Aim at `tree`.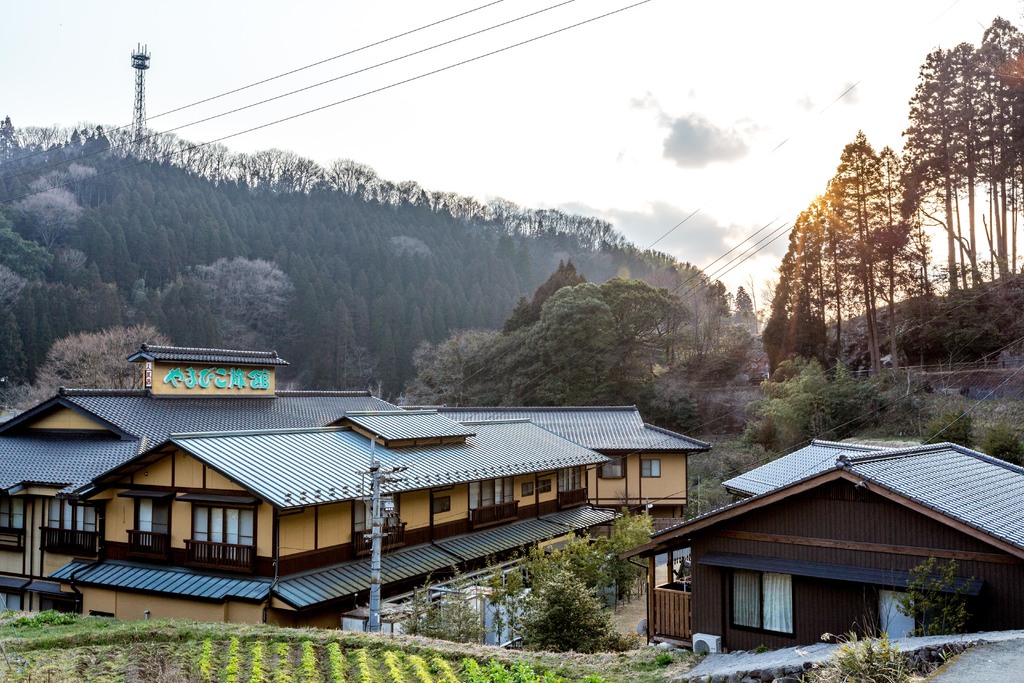
Aimed at 602 286 693 368.
